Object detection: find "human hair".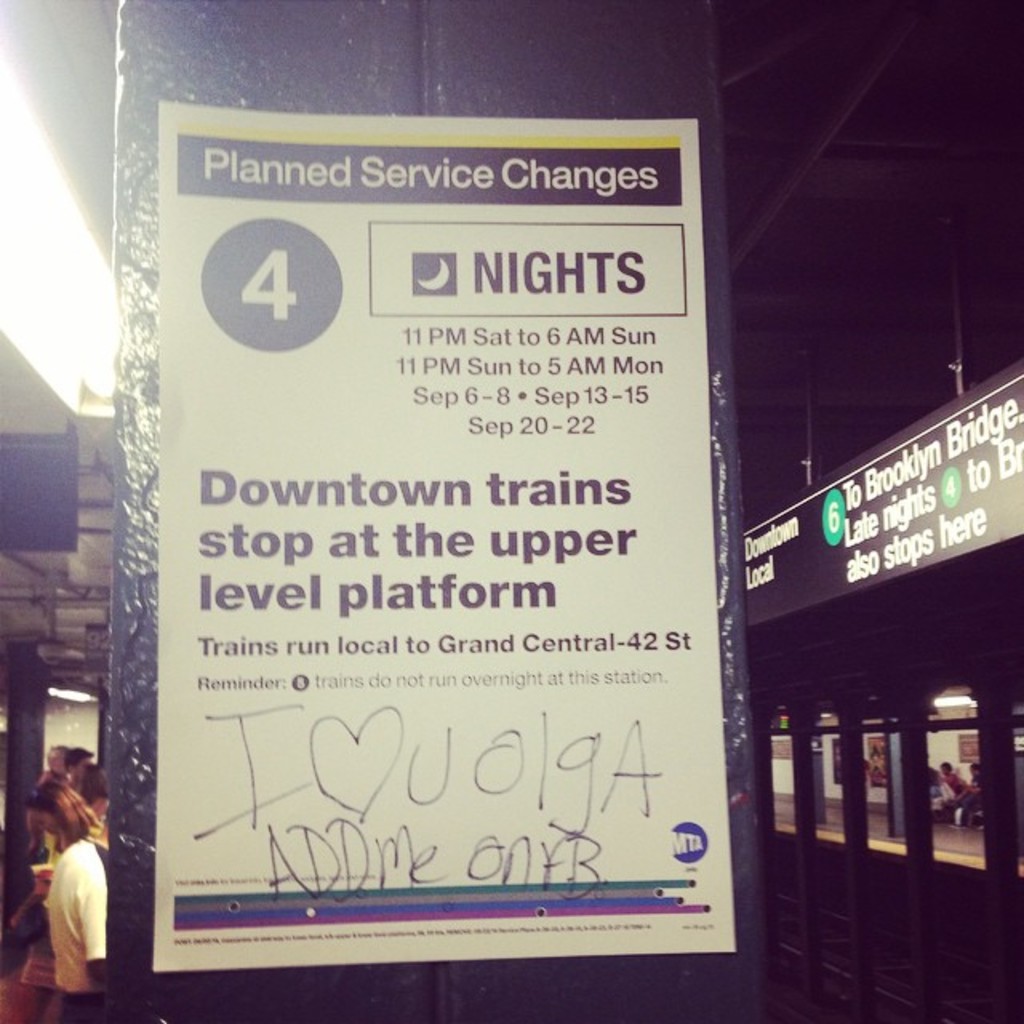
bbox=[80, 757, 107, 803].
